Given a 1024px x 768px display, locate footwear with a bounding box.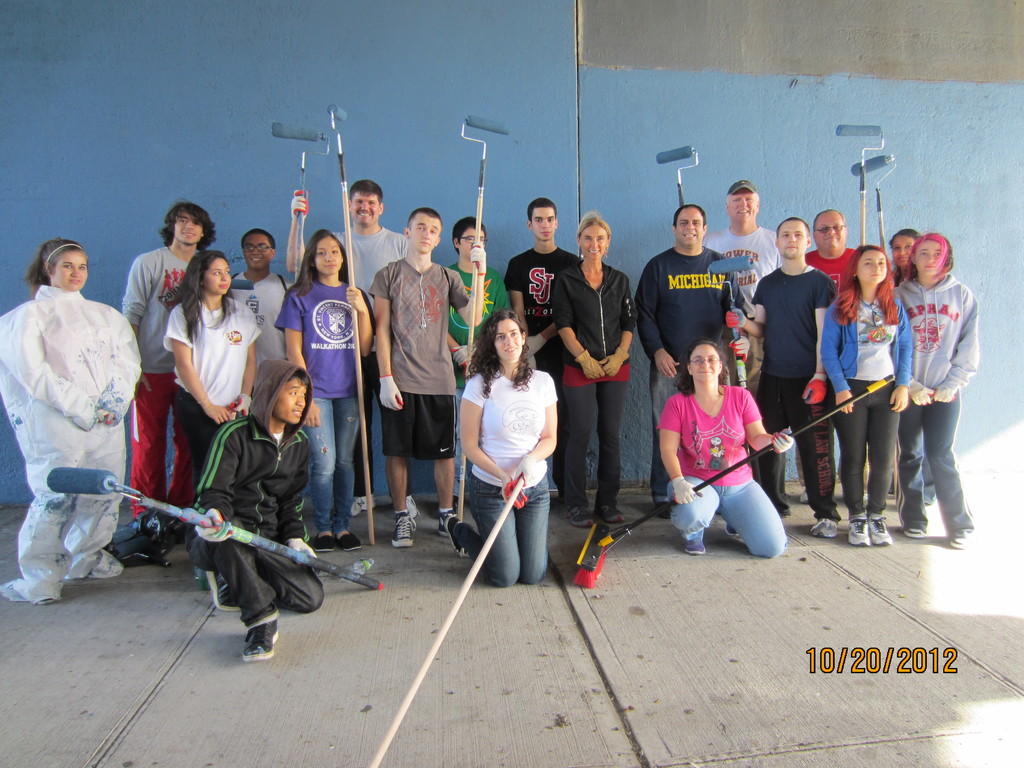
Located: left=435, top=510, right=452, bottom=538.
